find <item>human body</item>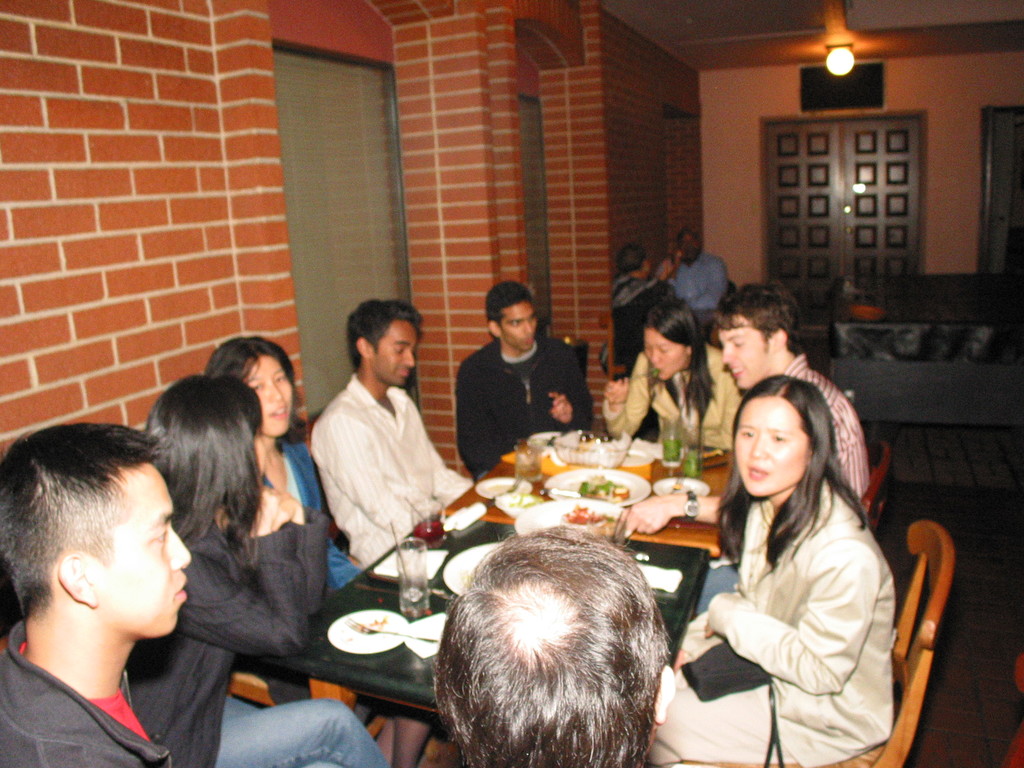
<bbox>646, 475, 892, 763</bbox>
